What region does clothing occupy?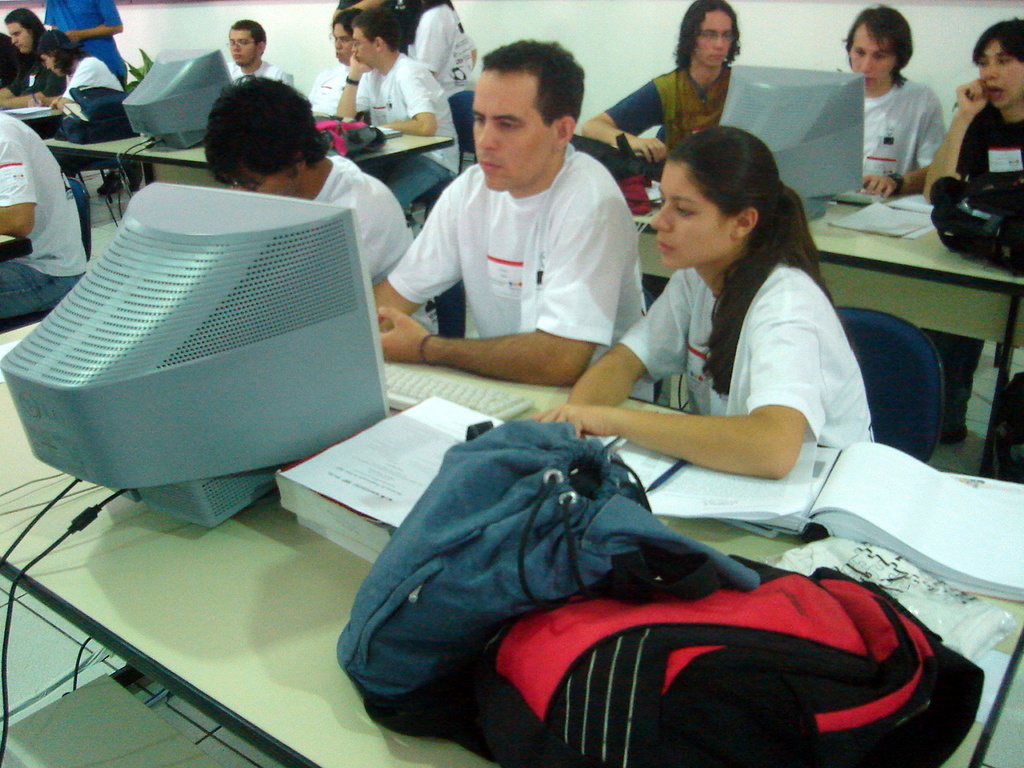
{"left": 5, "top": 38, "right": 71, "bottom": 127}.
